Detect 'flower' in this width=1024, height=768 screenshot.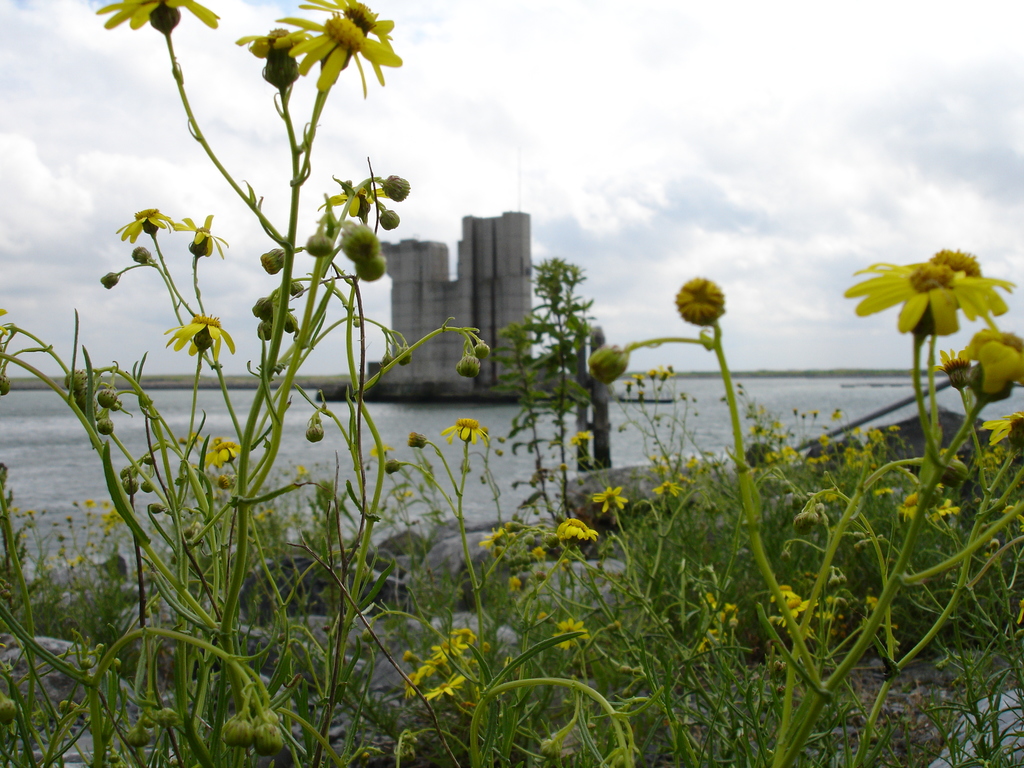
Detection: detection(427, 672, 463, 708).
